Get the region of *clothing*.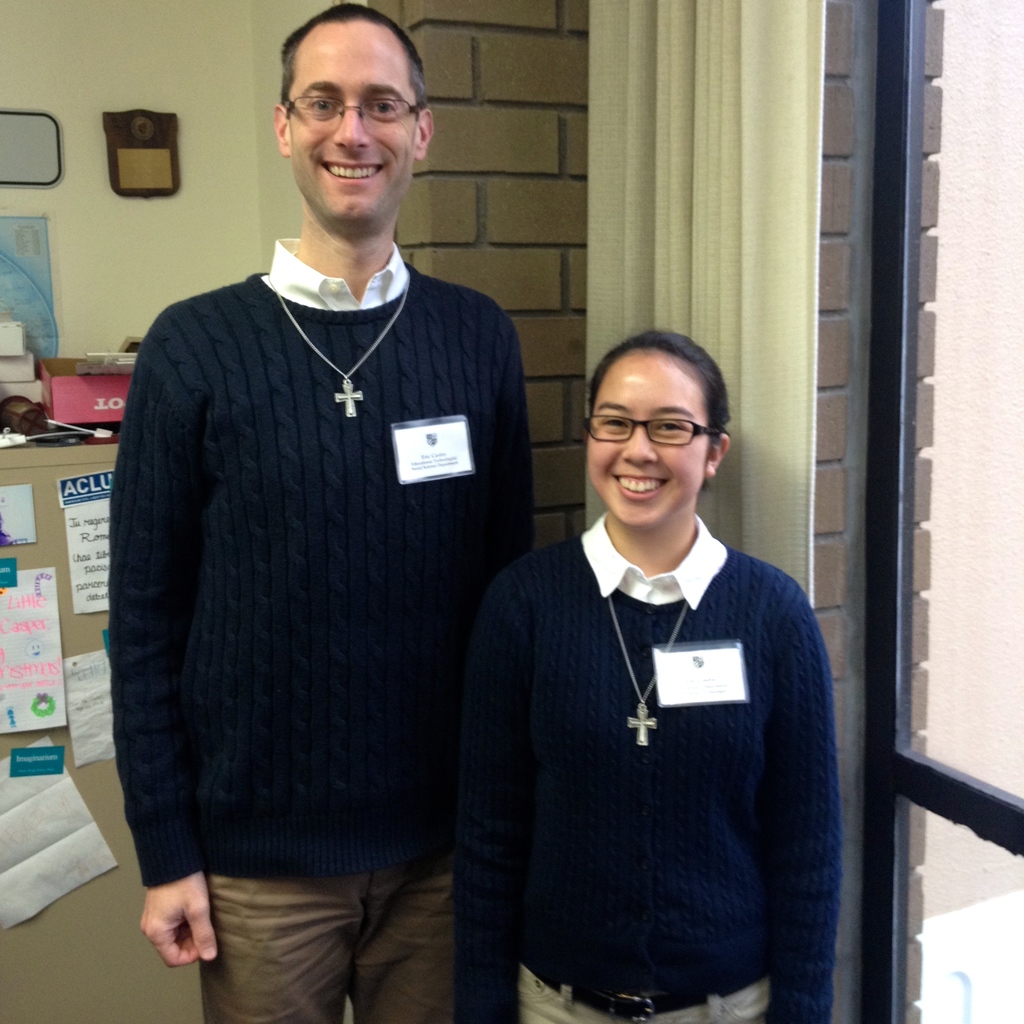
[x1=449, y1=515, x2=844, y2=1023].
